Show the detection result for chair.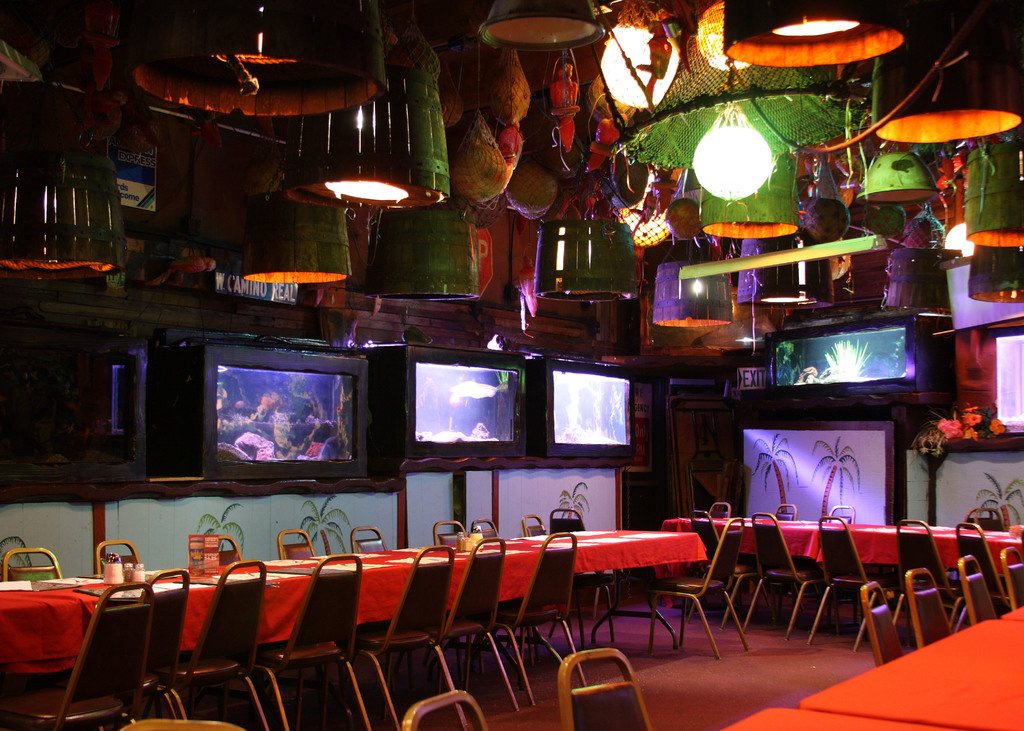
<box>395,692,493,730</box>.
